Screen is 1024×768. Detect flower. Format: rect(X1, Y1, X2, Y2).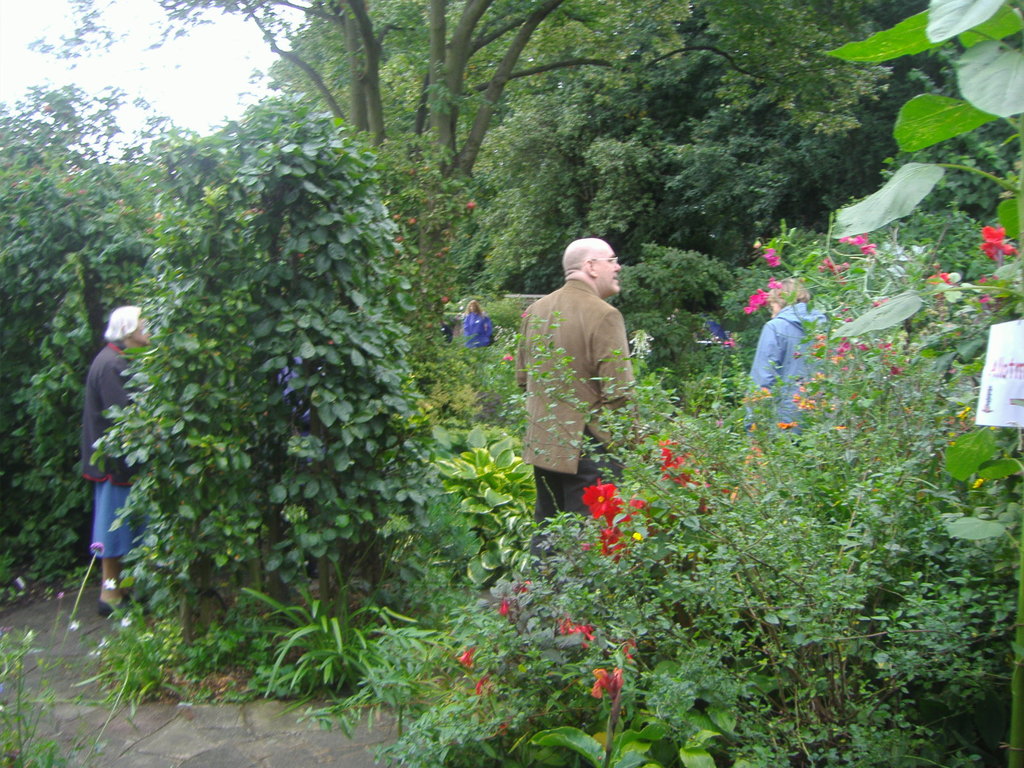
rect(460, 642, 477, 667).
